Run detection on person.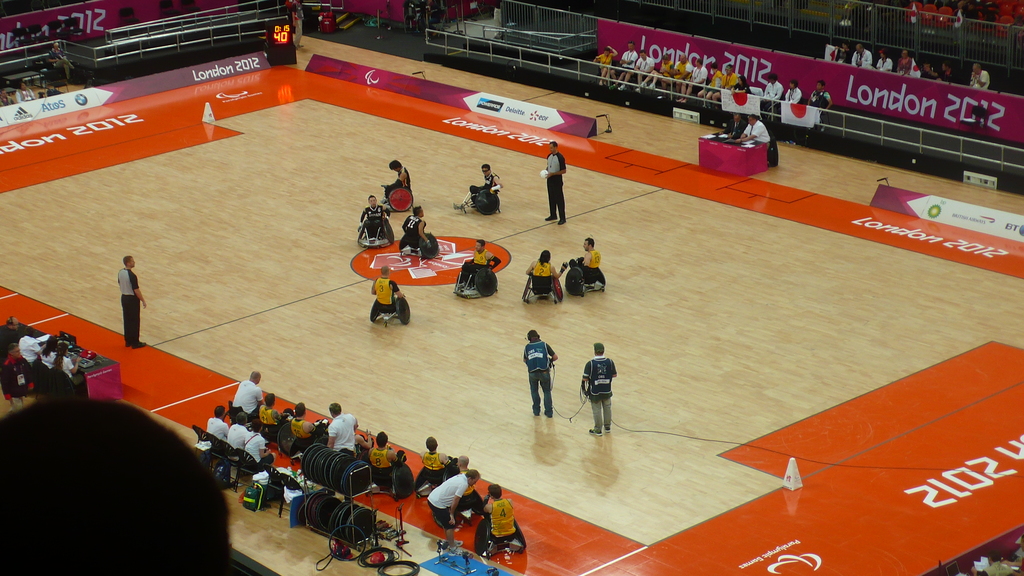
Result: <bbox>374, 264, 400, 321</bbox>.
